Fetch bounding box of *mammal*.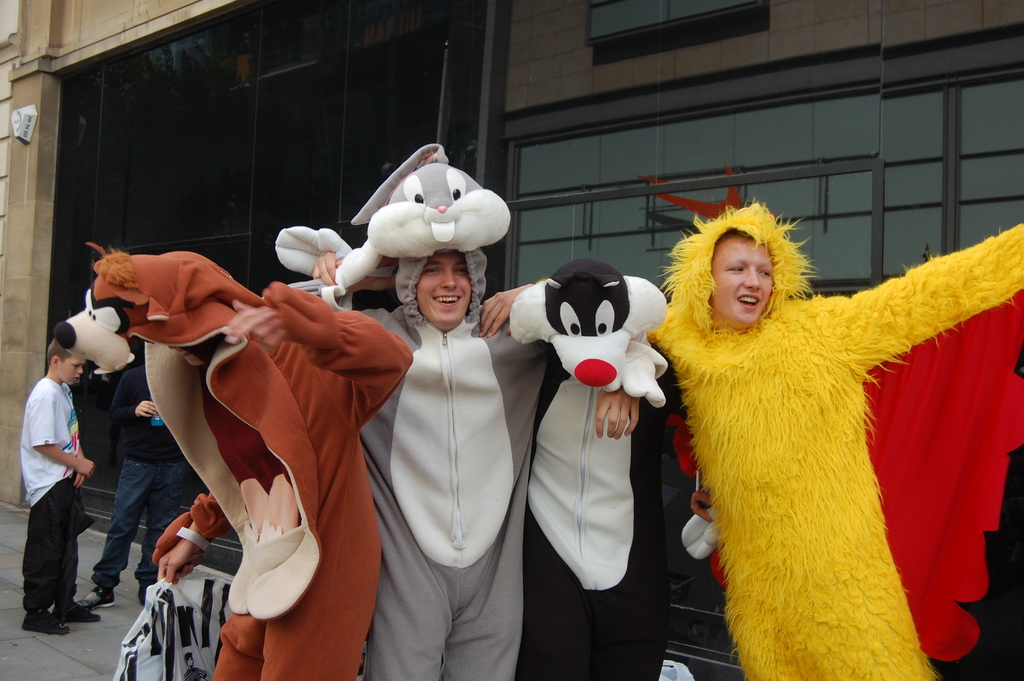
Bbox: (left=647, top=195, right=1023, bottom=680).
